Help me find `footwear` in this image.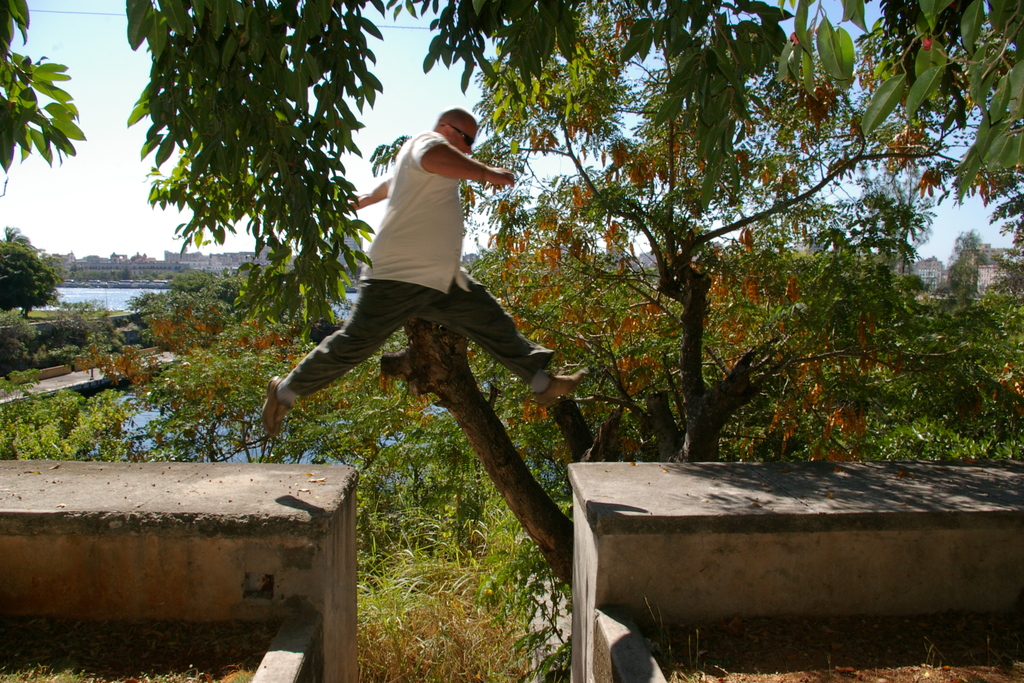
Found it: bbox=(262, 377, 292, 438).
